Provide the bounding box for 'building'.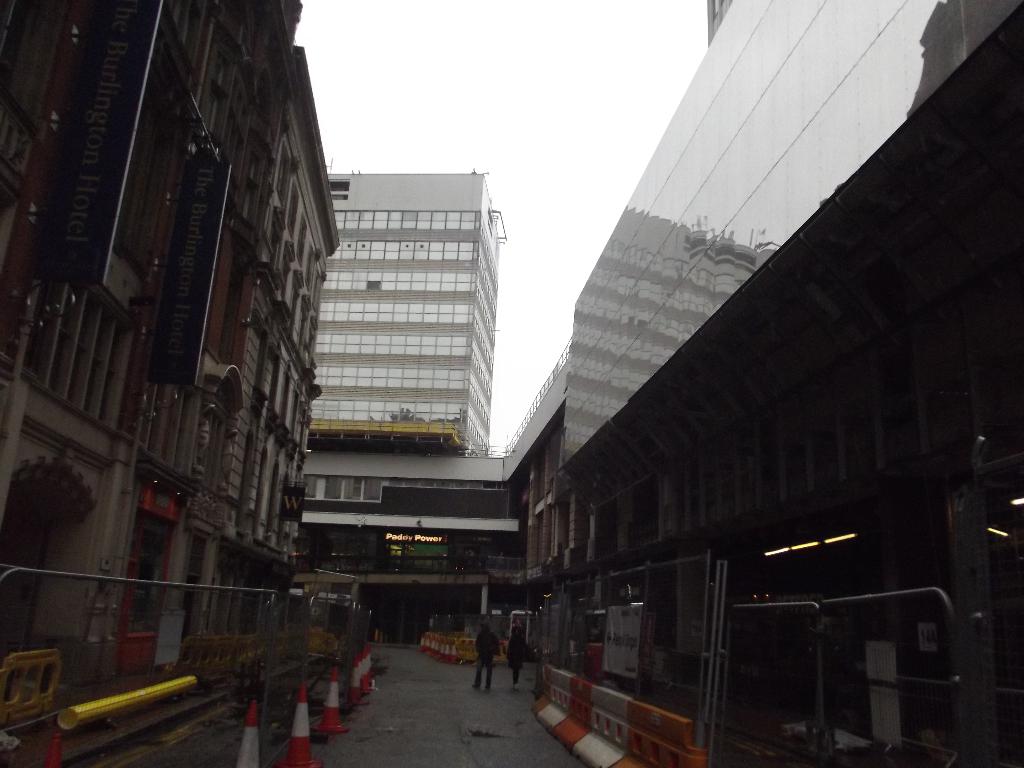
x1=301, y1=0, x2=1023, y2=767.
